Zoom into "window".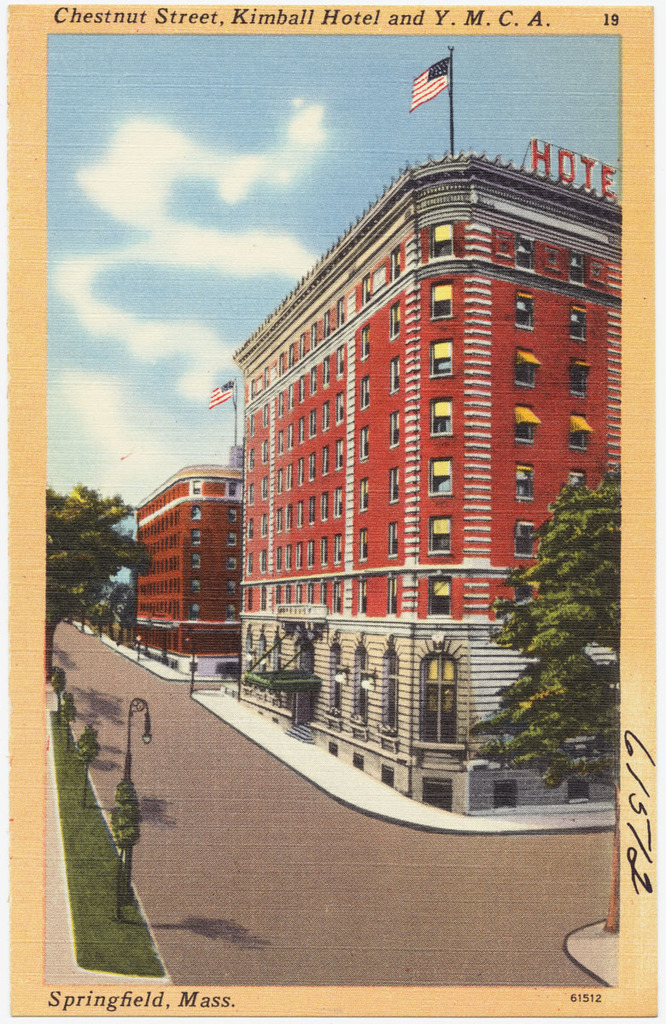
Zoom target: [352,752,364,770].
